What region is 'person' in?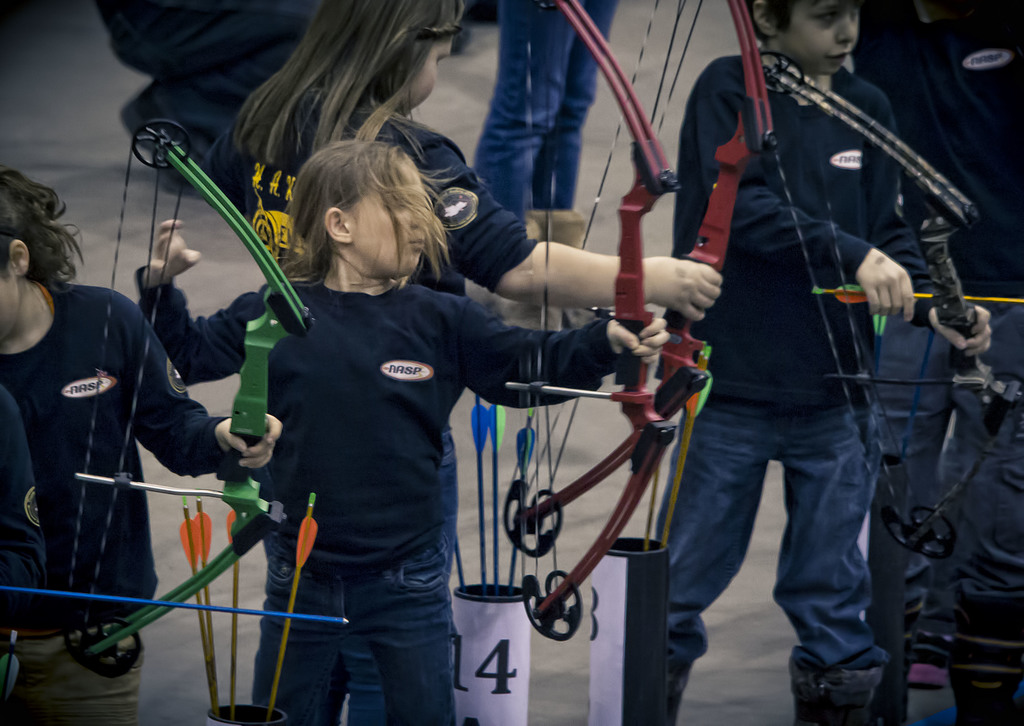
<bbox>648, 0, 990, 725</bbox>.
